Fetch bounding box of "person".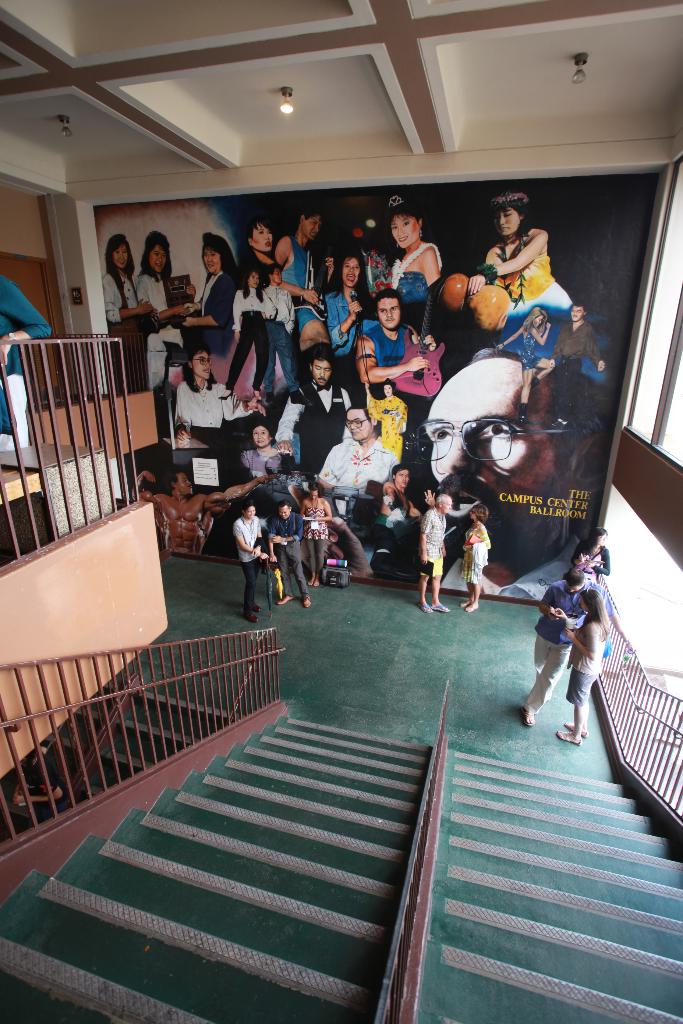
Bbox: 264, 497, 315, 607.
